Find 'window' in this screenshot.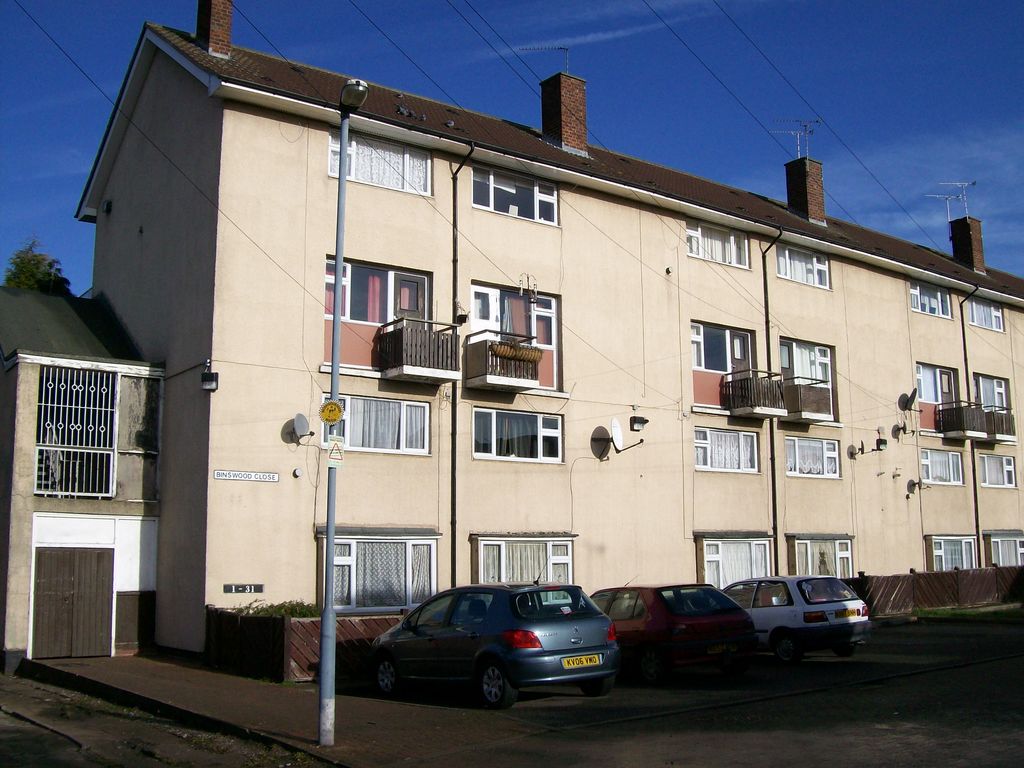
The bounding box for 'window' is x1=323, y1=254, x2=393, y2=322.
